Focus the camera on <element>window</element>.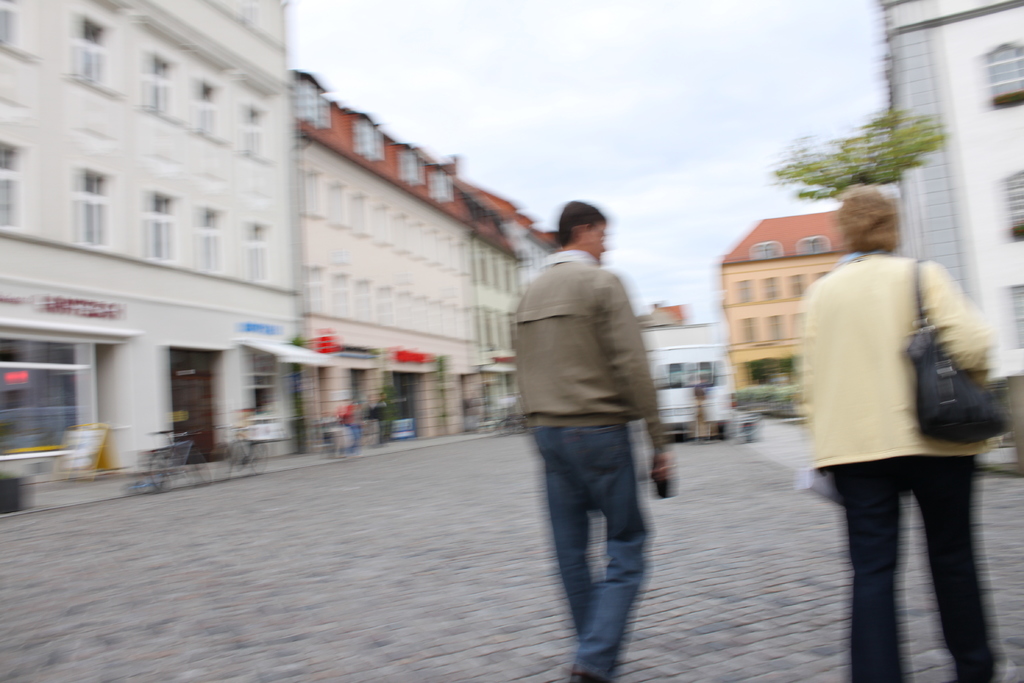
Focus region: x1=138 y1=185 x2=184 y2=267.
